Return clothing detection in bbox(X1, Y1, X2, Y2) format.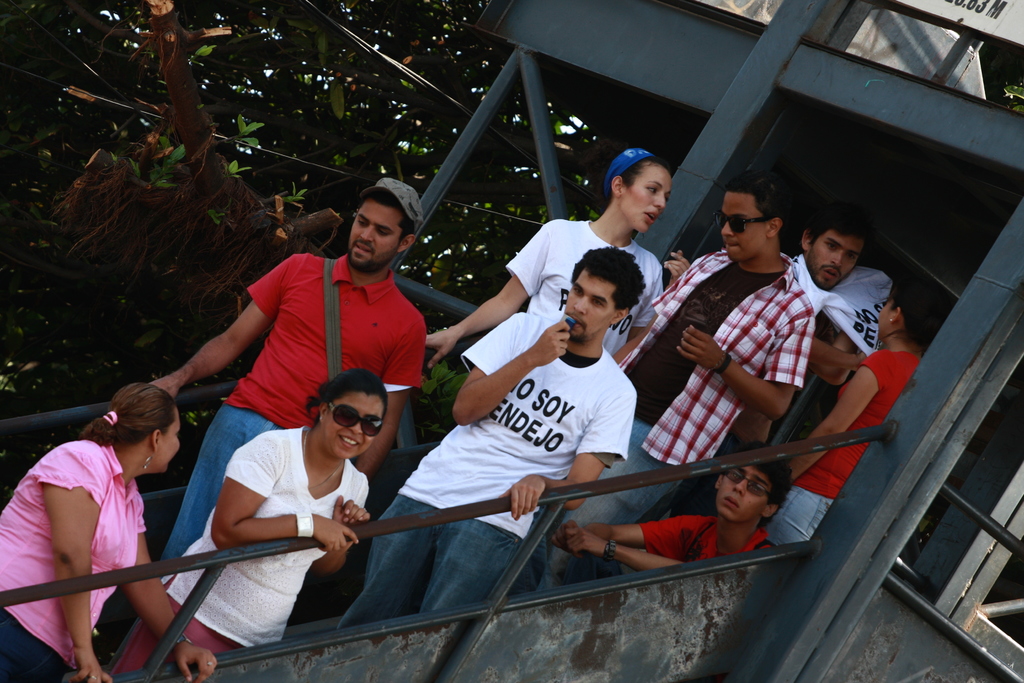
bbox(118, 422, 385, 671).
